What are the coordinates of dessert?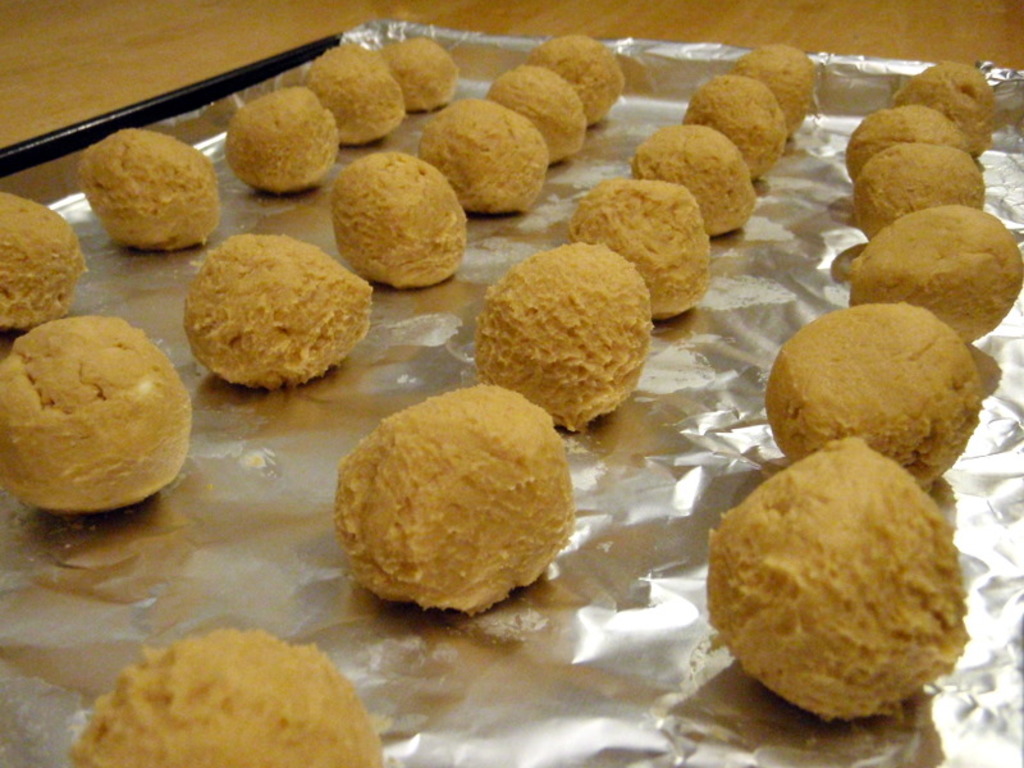
detection(870, 133, 996, 250).
